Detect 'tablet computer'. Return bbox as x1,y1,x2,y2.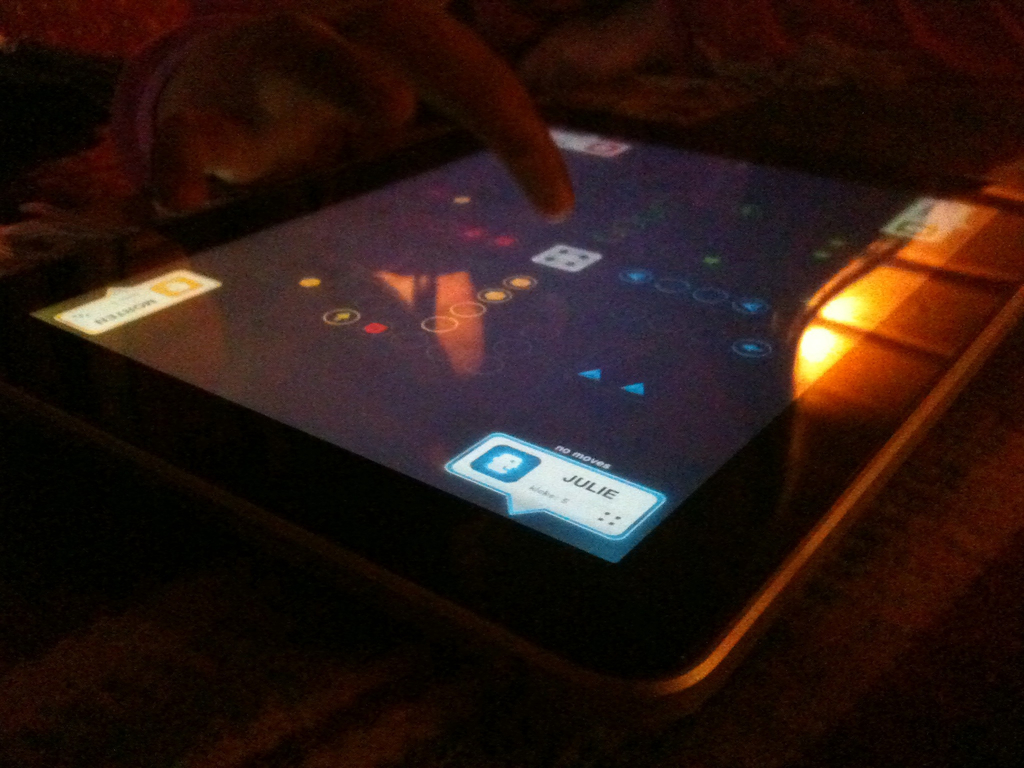
0,86,1023,726.
